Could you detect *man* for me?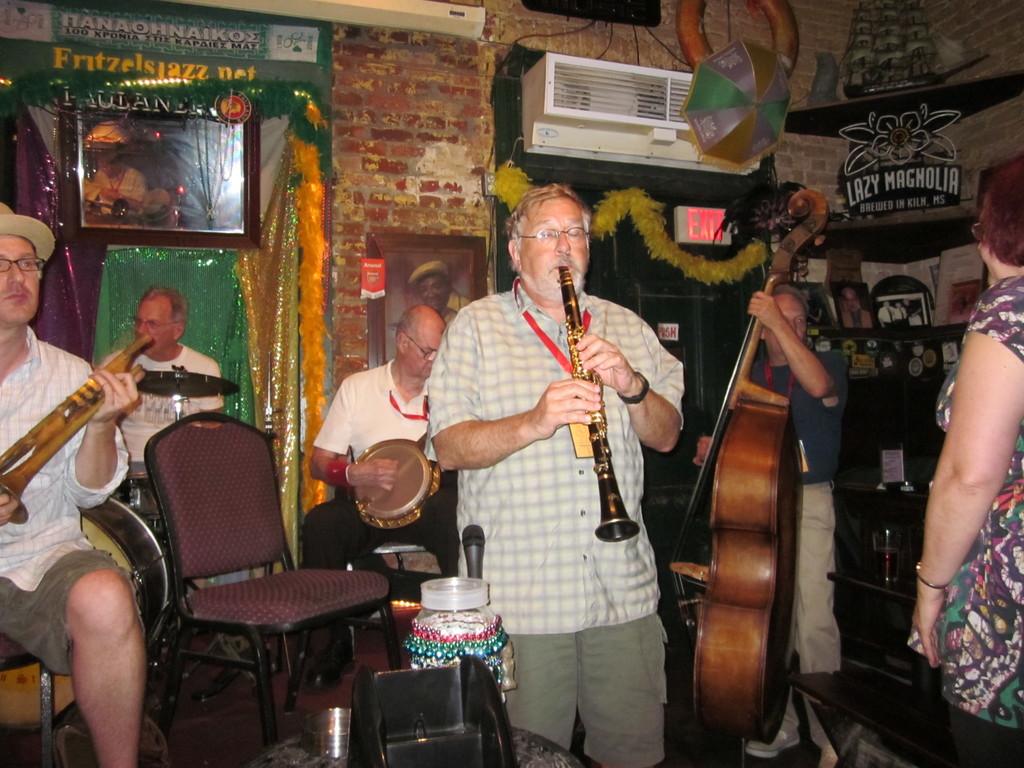
Detection result: x1=748, y1=284, x2=845, y2=767.
